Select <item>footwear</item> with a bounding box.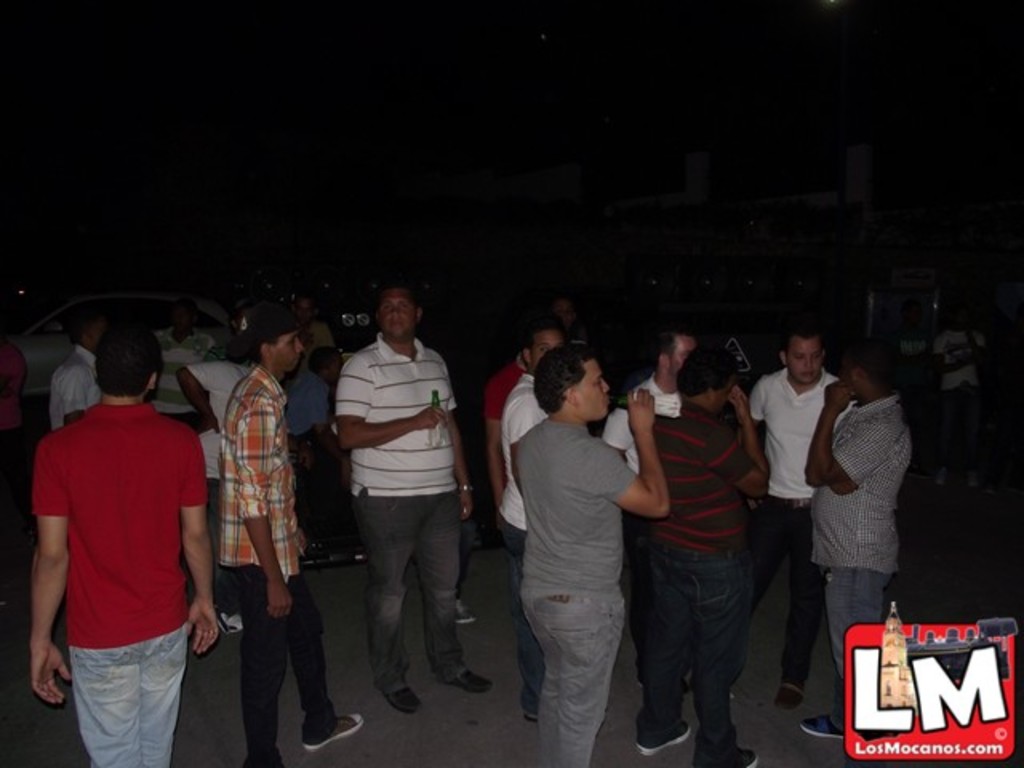
l=790, t=717, r=853, b=738.
